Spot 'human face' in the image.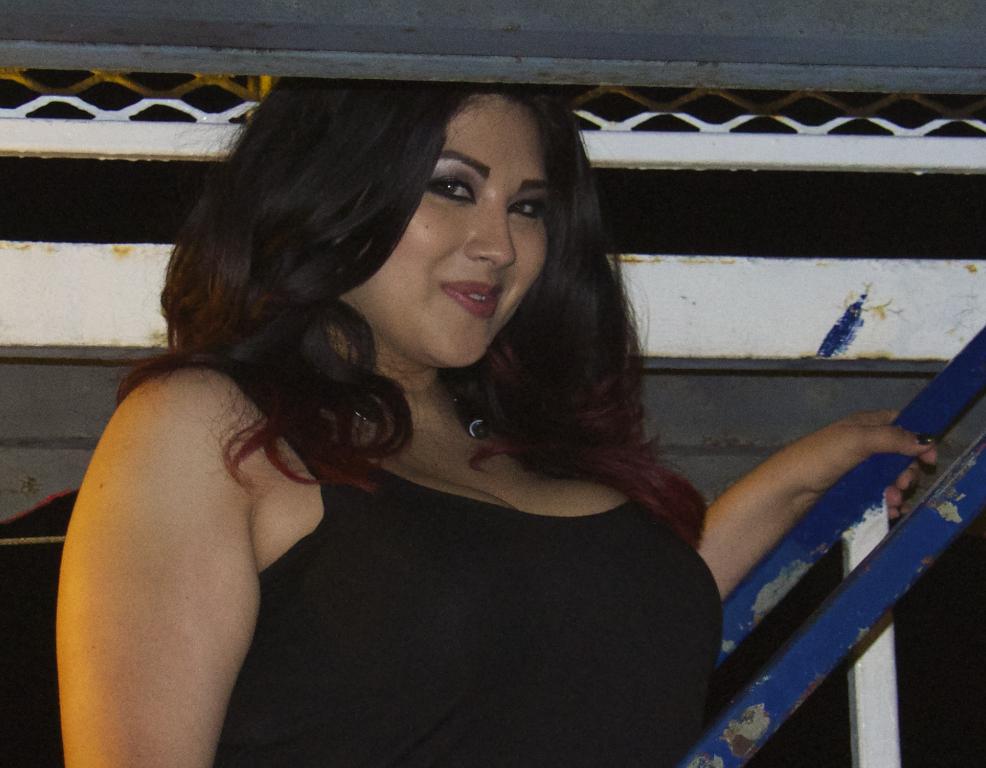
'human face' found at l=366, t=107, r=561, b=362.
